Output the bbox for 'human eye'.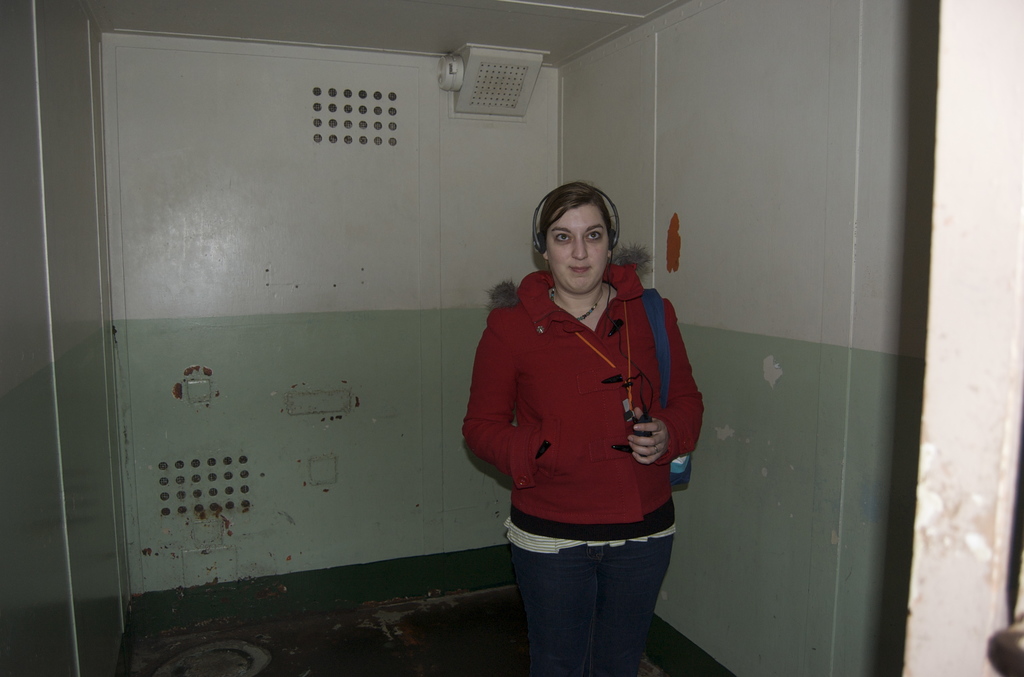
crop(552, 231, 572, 246).
